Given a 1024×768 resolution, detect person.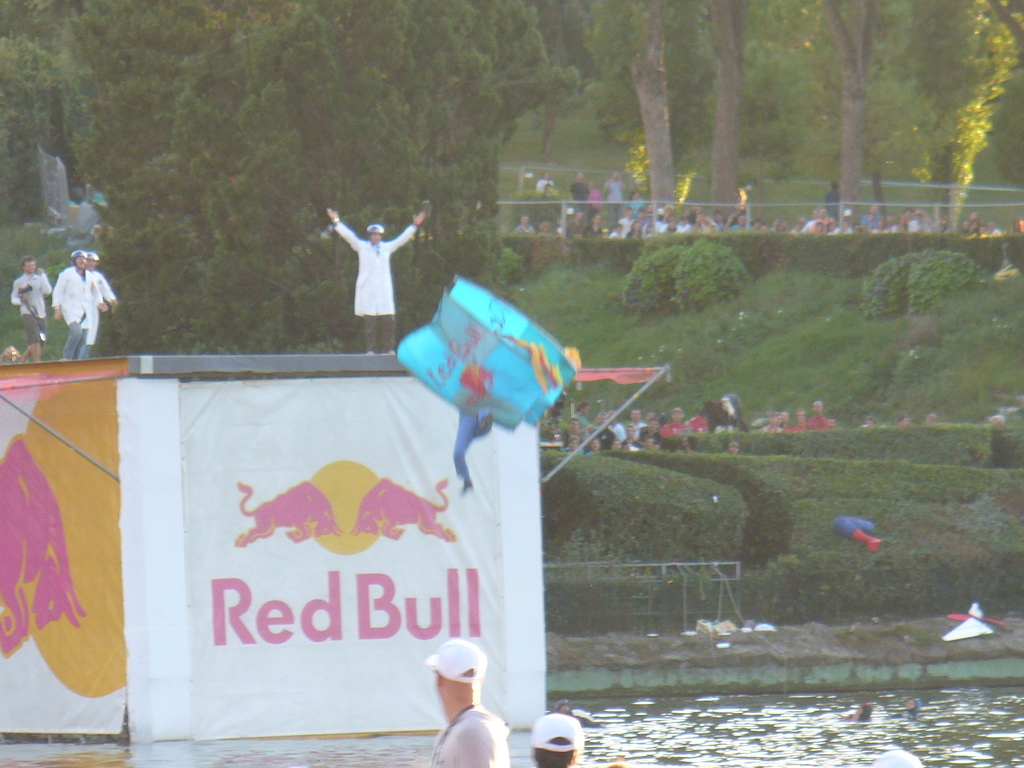
[x1=317, y1=191, x2=416, y2=351].
